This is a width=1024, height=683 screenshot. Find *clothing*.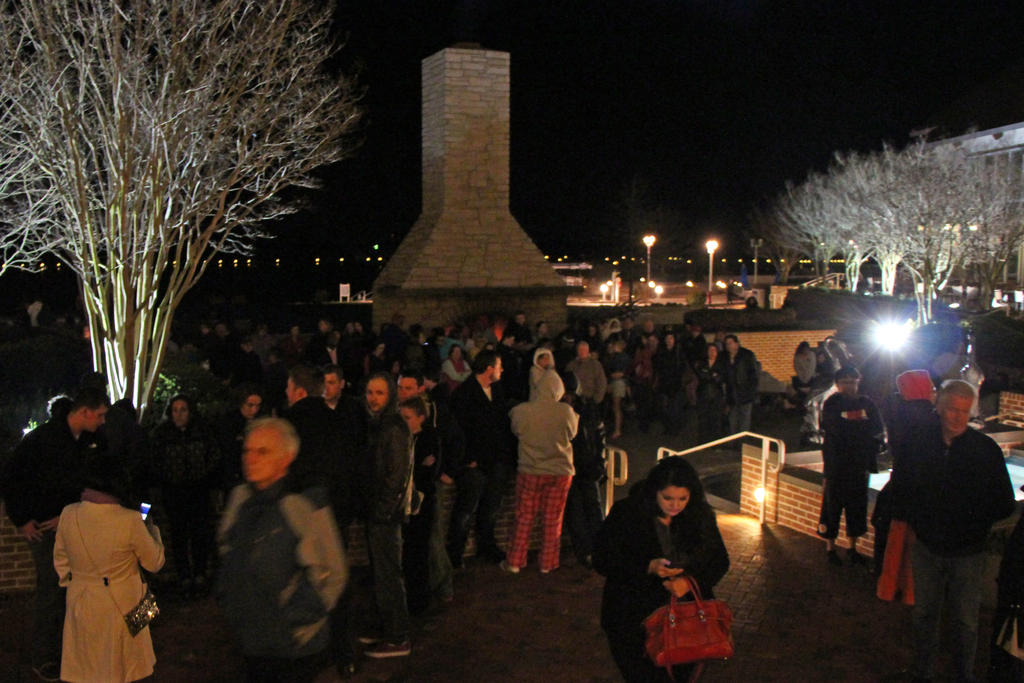
Bounding box: 597:349:628:390.
